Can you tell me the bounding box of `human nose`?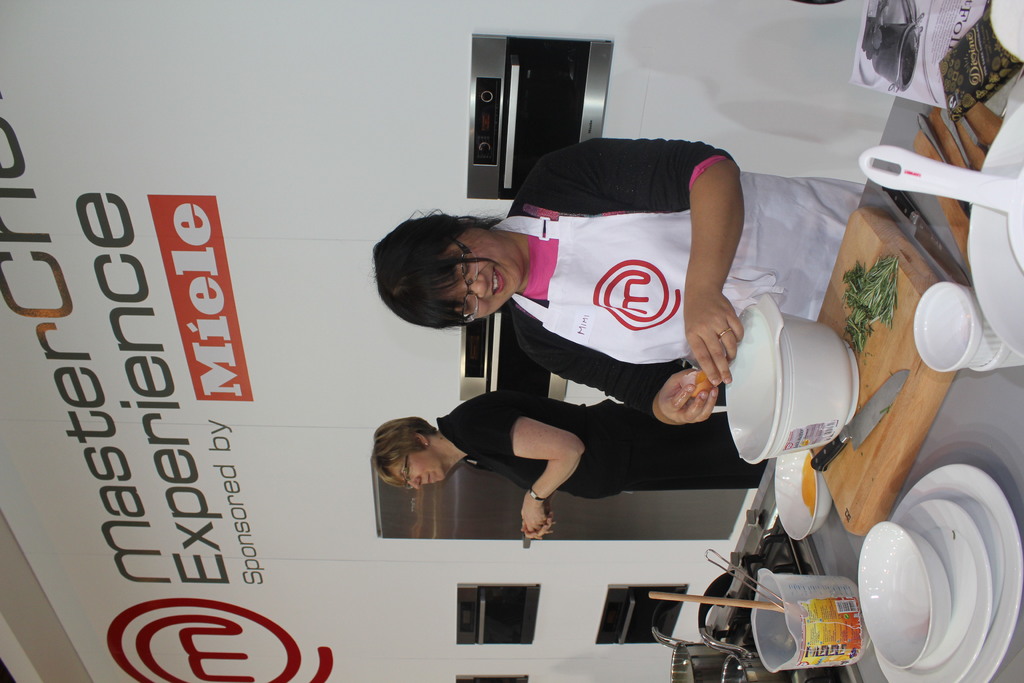
box(465, 274, 488, 300).
